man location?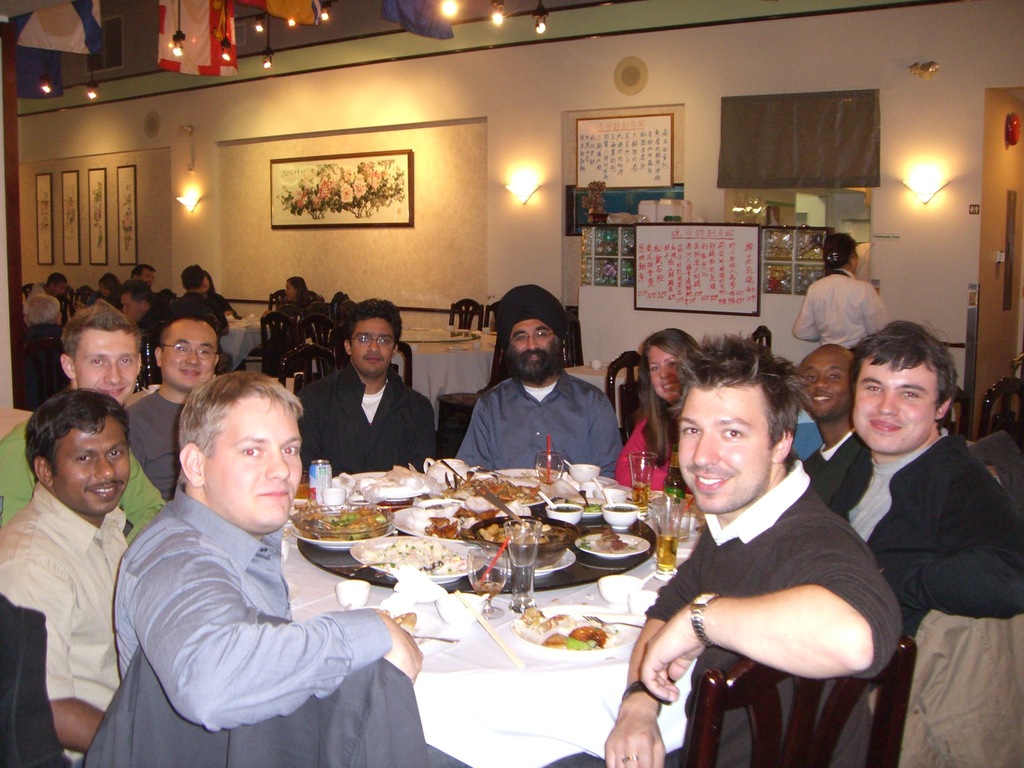
[left=0, top=295, right=167, bottom=542]
